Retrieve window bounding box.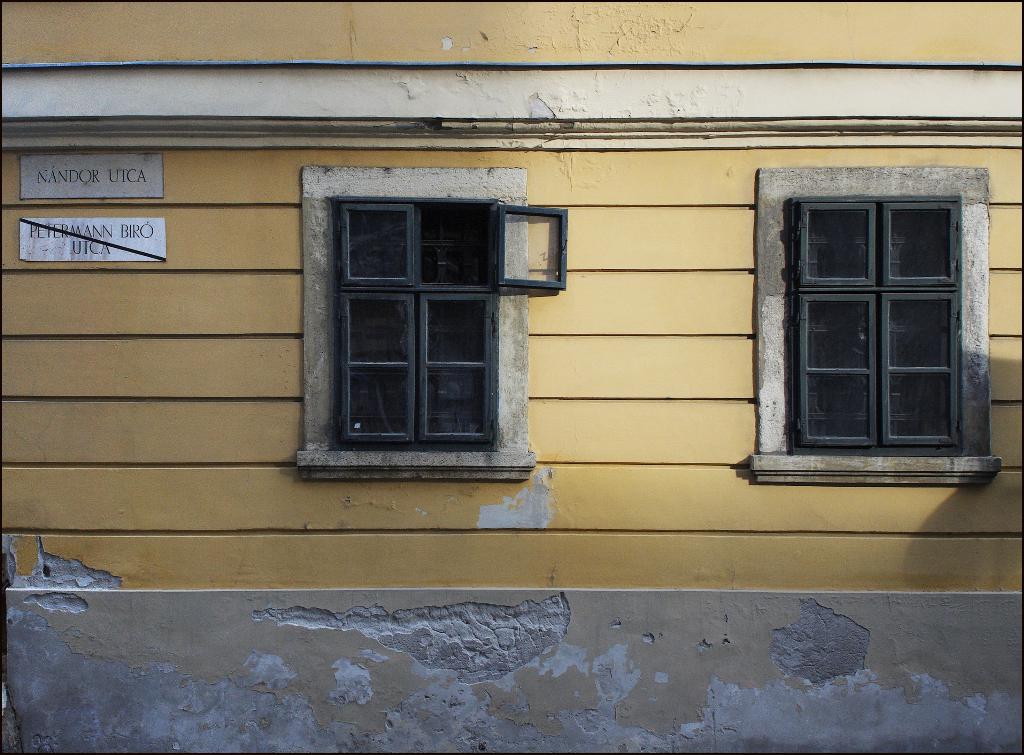
Bounding box: <region>300, 159, 533, 472</region>.
